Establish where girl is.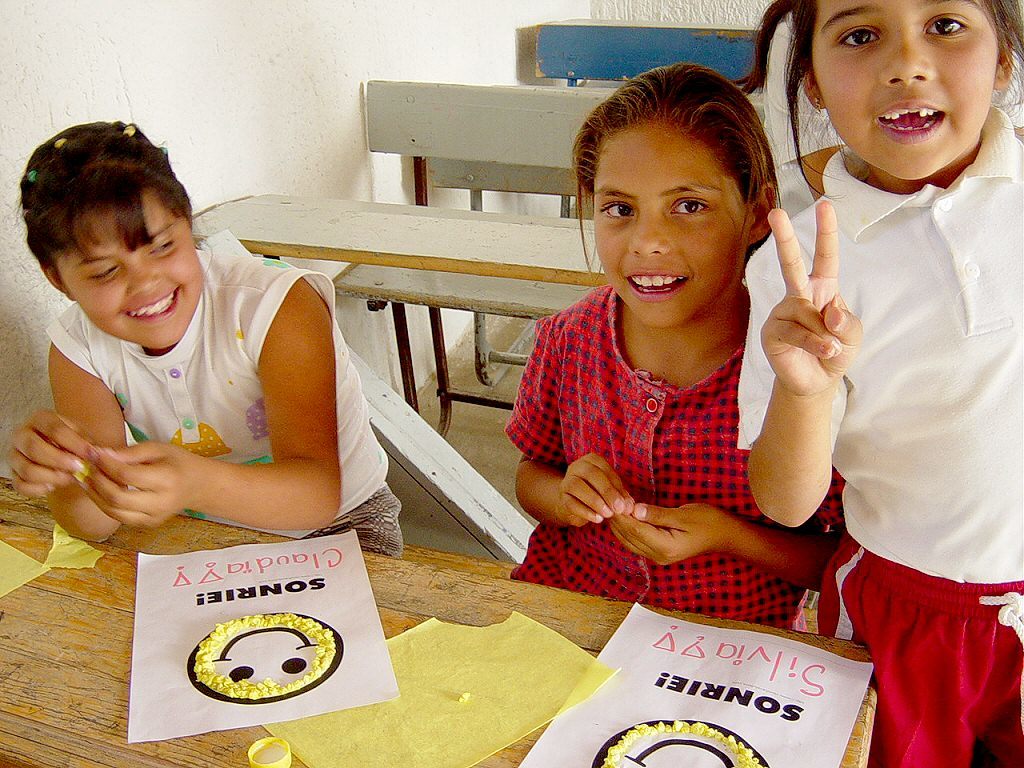
Established at [left=734, top=0, right=1023, bottom=219].
